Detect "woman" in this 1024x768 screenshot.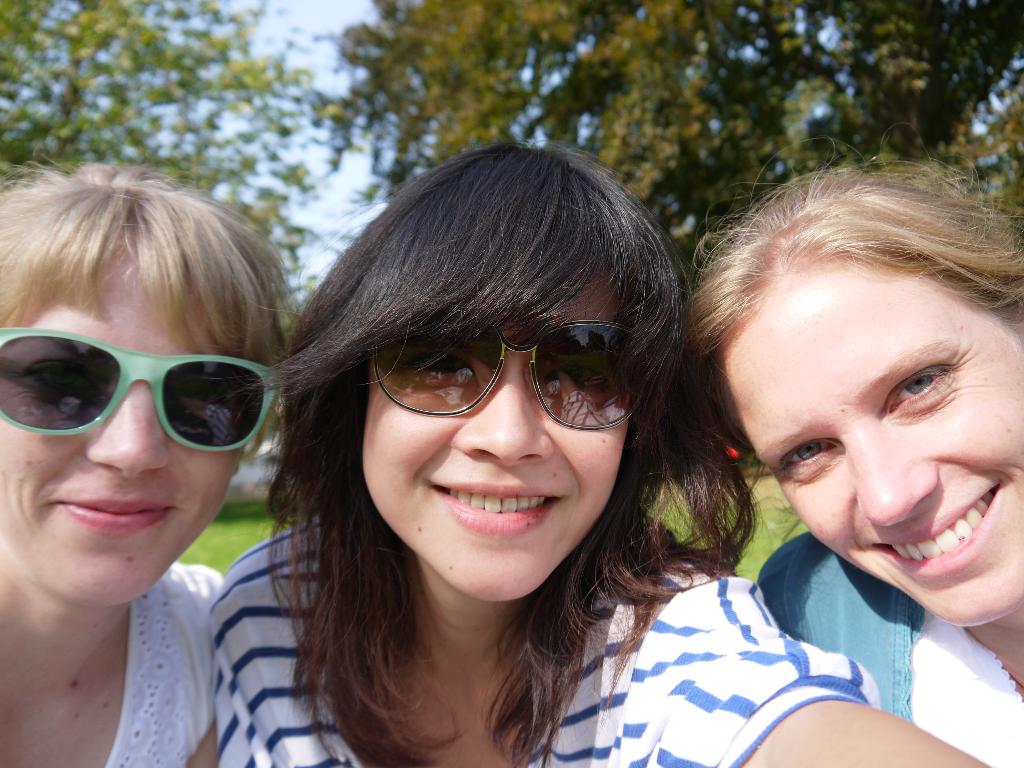
Detection: x1=0 y1=166 x2=284 y2=767.
